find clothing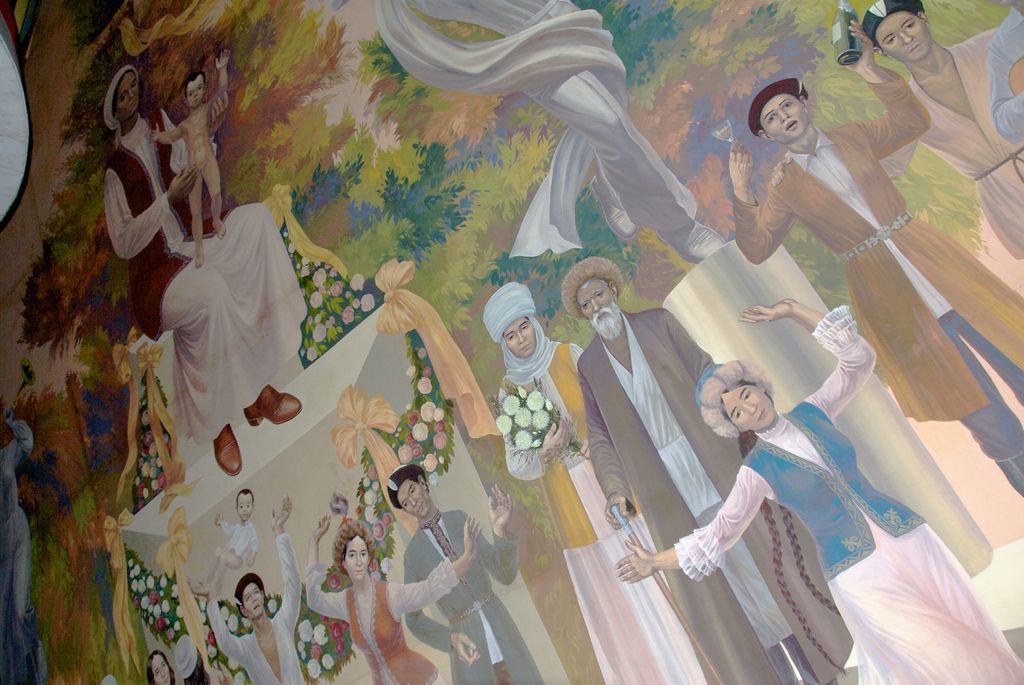
crop(304, 553, 449, 684)
